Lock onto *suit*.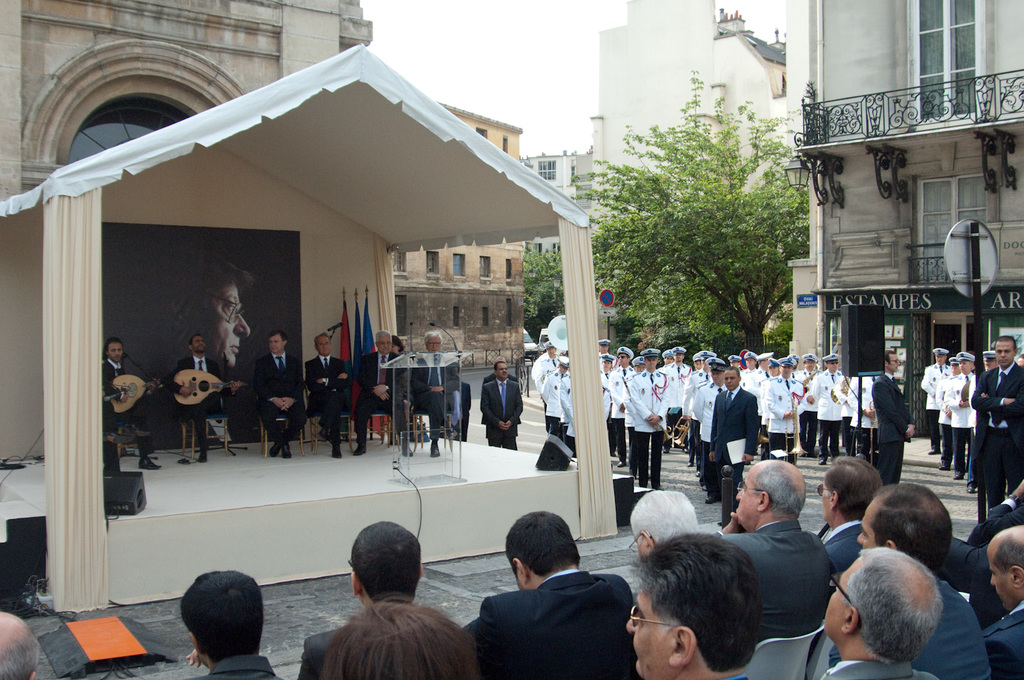
Locked: left=306, top=348, right=355, bottom=445.
